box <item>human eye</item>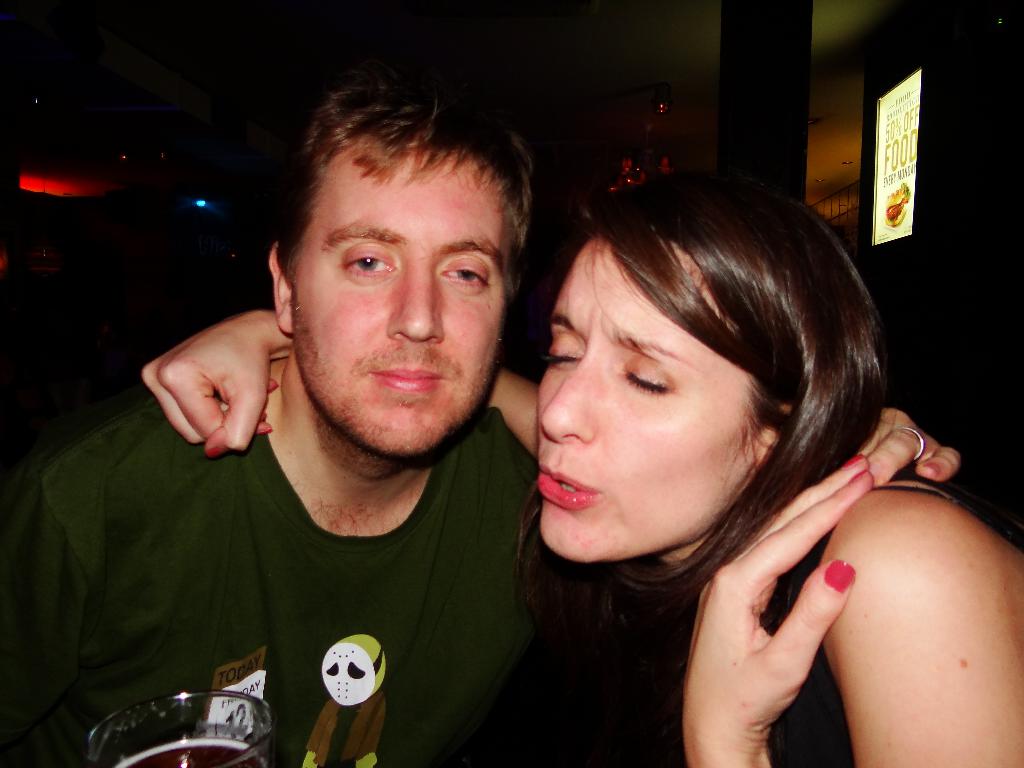
<bbox>440, 252, 491, 291</bbox>
